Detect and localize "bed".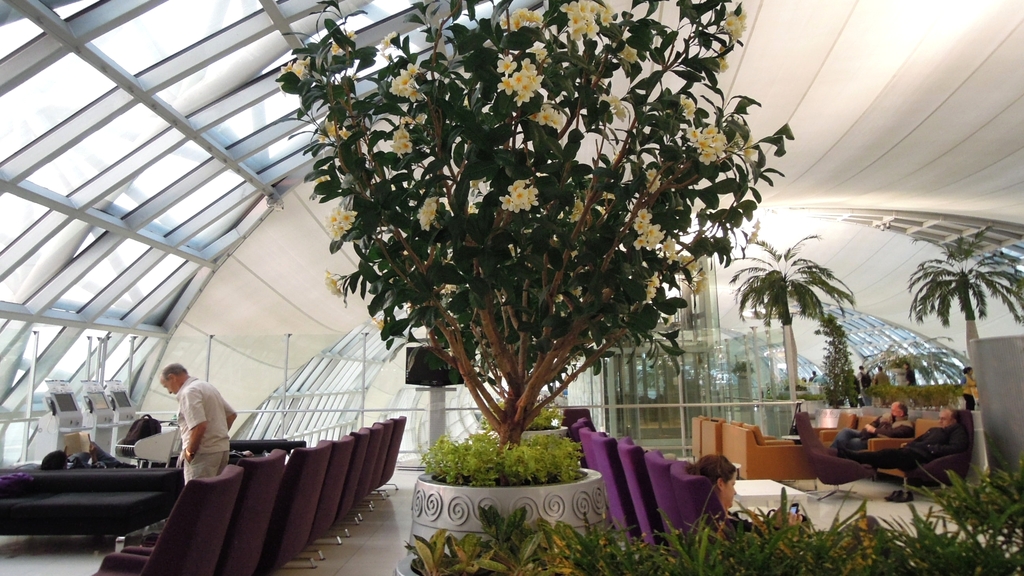
Localized at select_region(227, 436, 309, 467).
